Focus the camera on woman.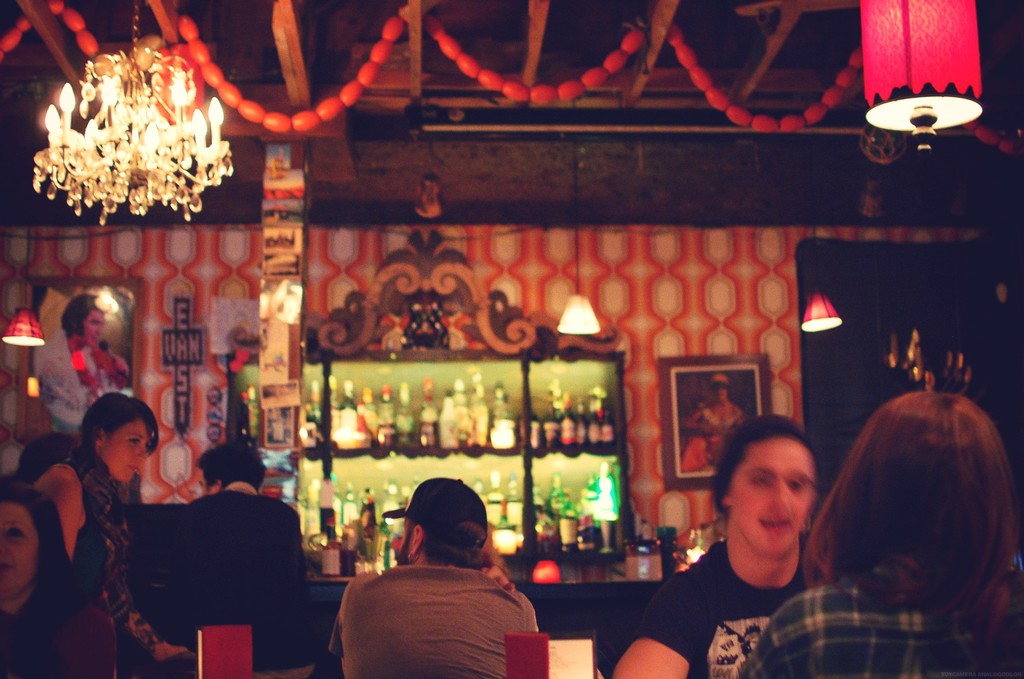
Focus region: {"left": 740, "top": 392, "right": 1023, "bottom": 678}.
